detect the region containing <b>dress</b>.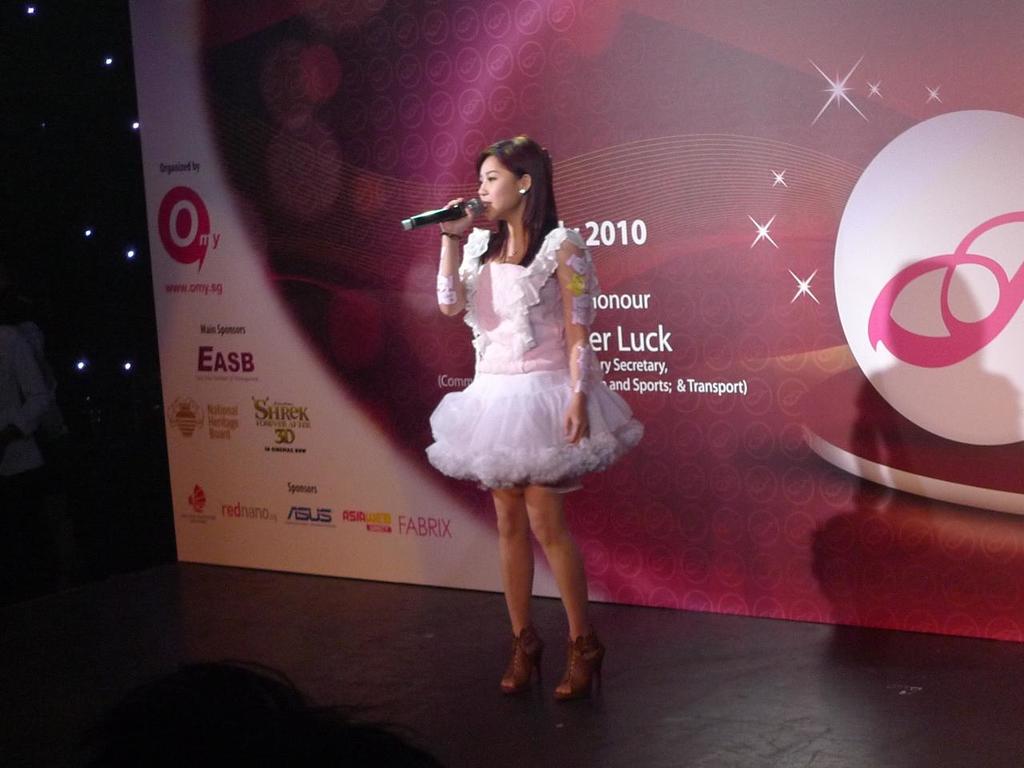
detection(420, 226, 646, 492).
